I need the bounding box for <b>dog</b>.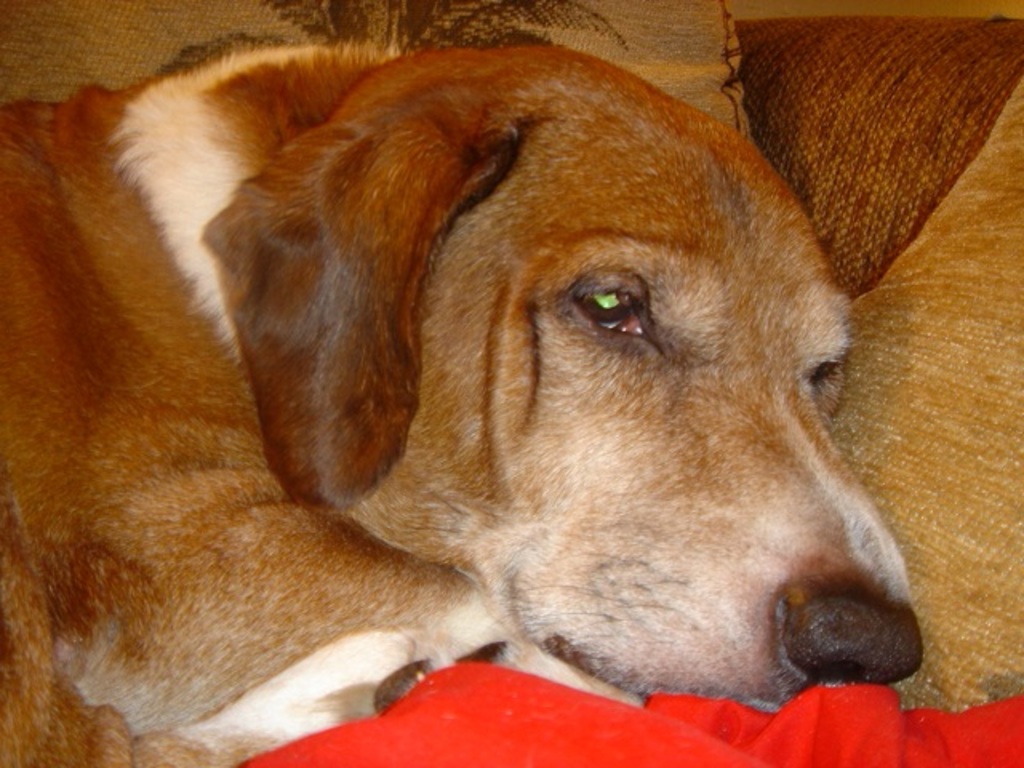
Here it is: BBox(0, 38, 931, 766).
